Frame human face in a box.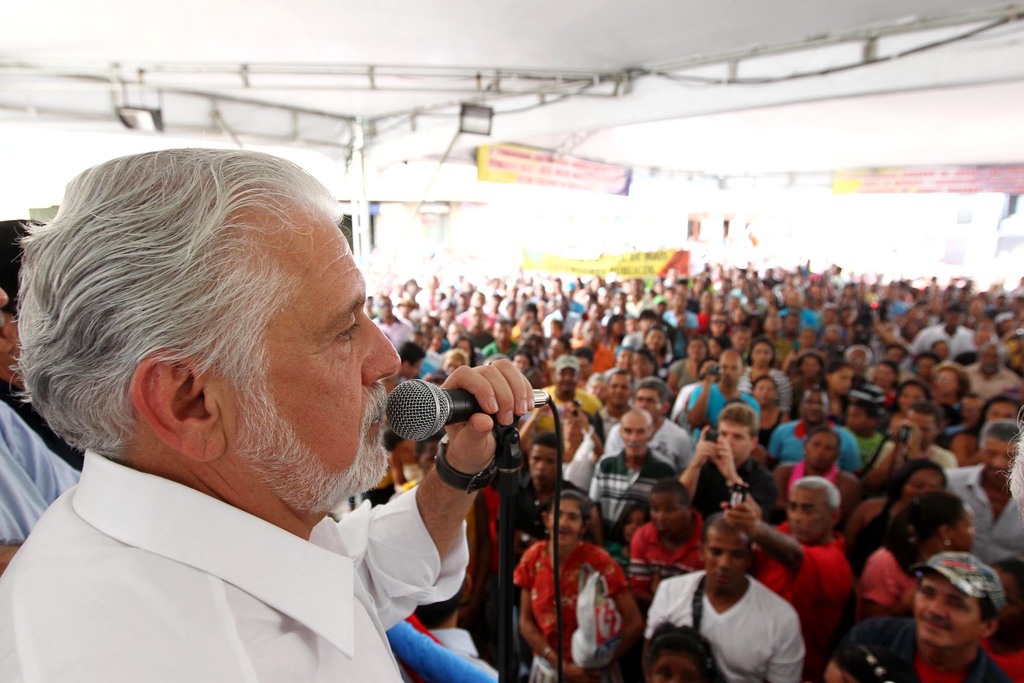
{"x1": 513, "y1": 355, "x2": 528, "y2": 372}.
